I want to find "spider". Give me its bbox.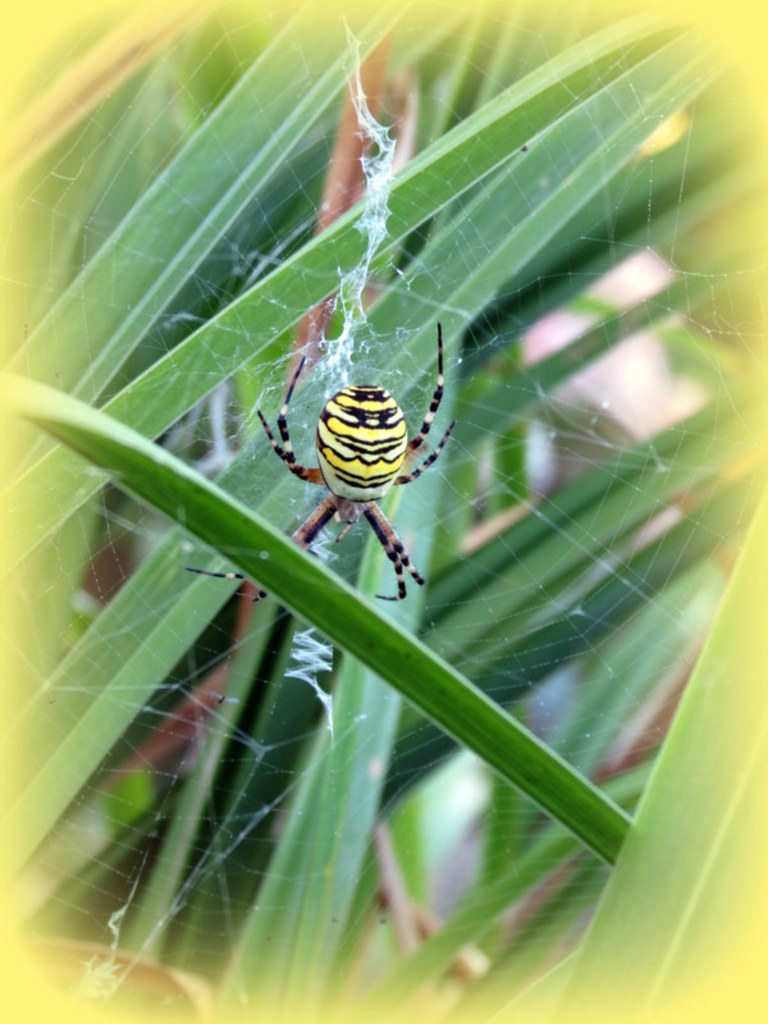
186/317/465/607.
